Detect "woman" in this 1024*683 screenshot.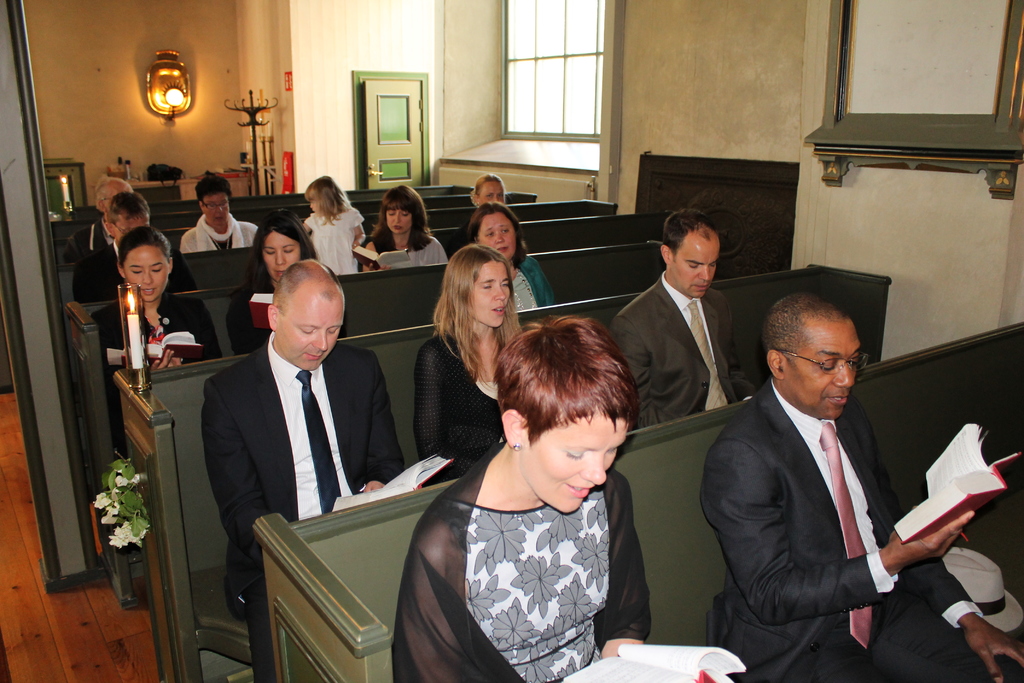
Detection: pyautogui.locateOnScreen(96, 226, 216, 464).
